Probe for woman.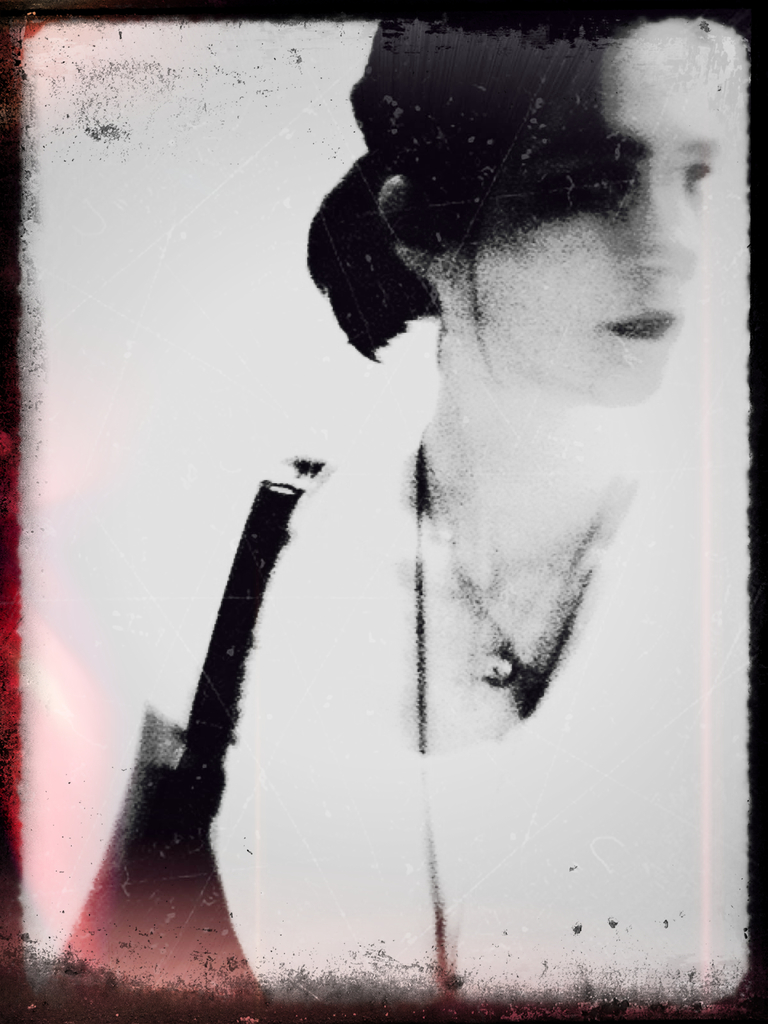
Probe result: 129:52:628:1023.
